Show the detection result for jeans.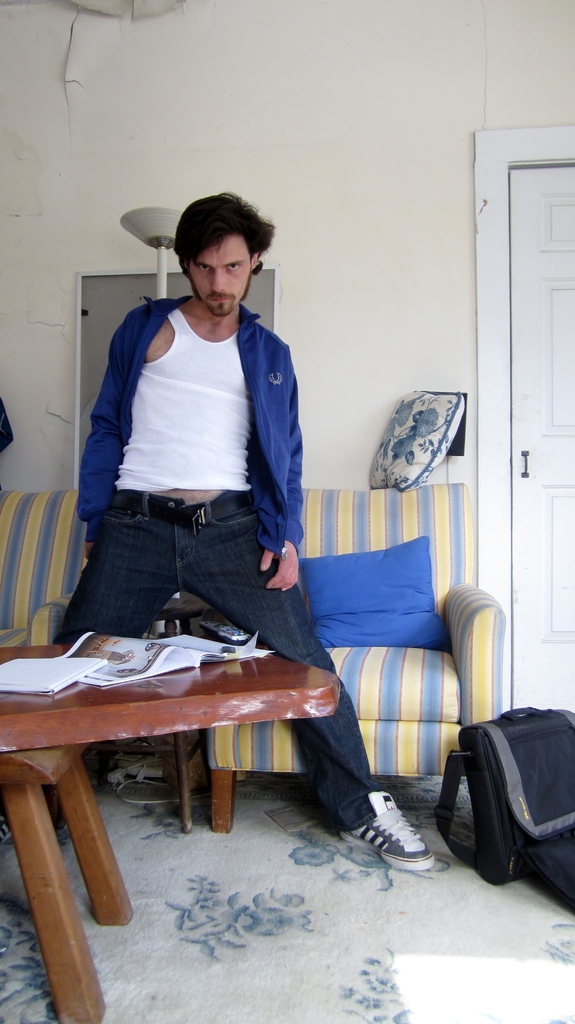
[left=51, top=485, right=382, bottom=831].
